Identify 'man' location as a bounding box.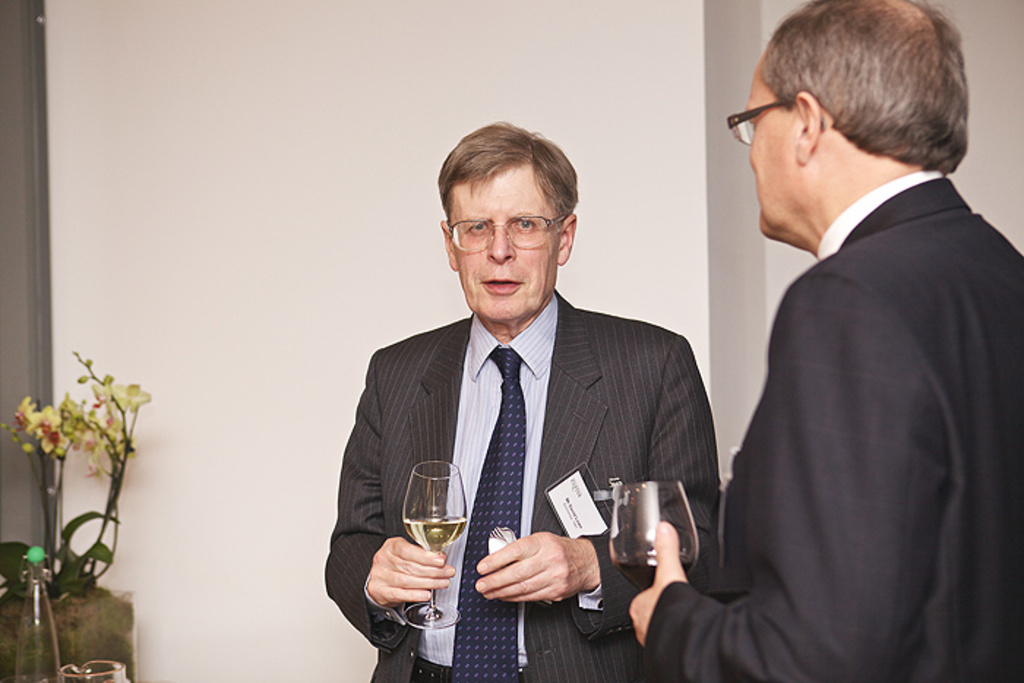
detection(688, 0, 1018, 655).
